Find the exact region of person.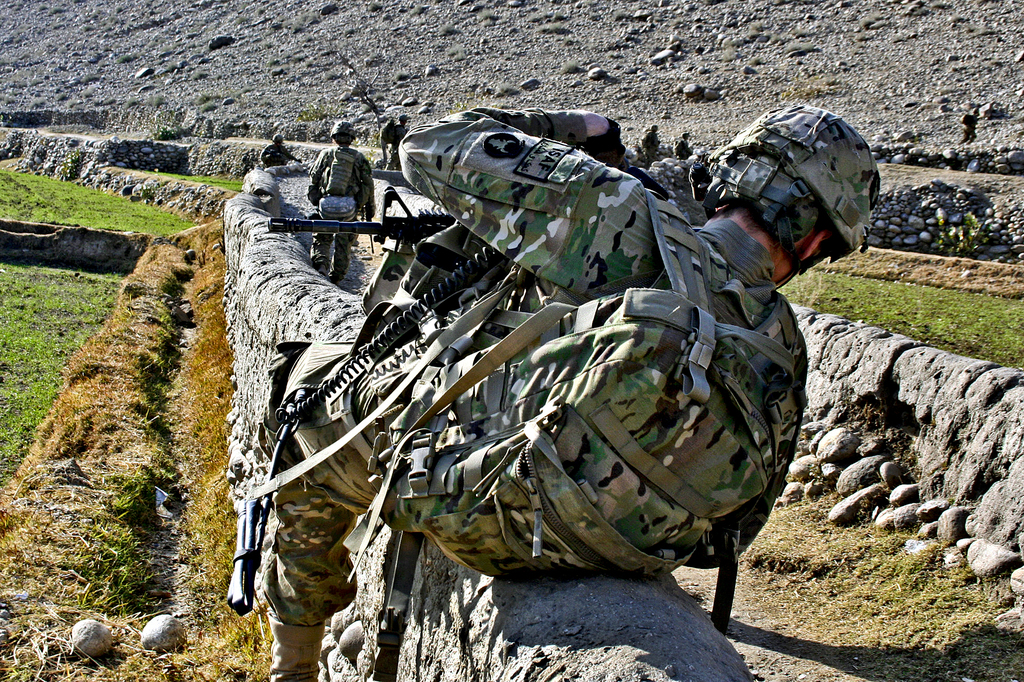
Exact region: detection(386, 114, 412, 169).
